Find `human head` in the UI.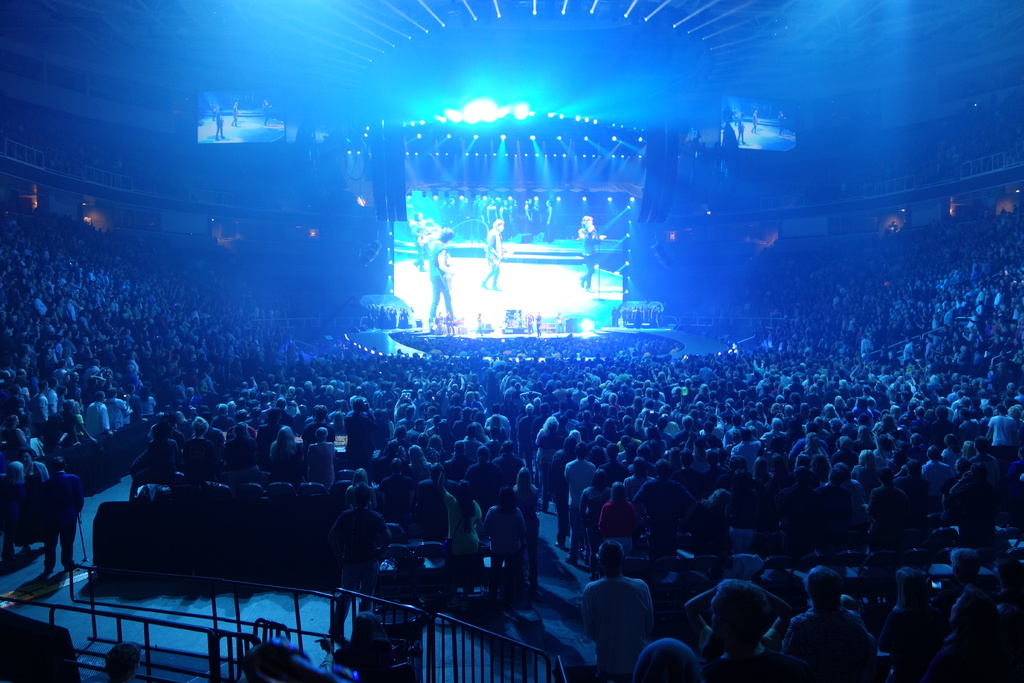
UI element at detection(792, 465, 814, 486).
